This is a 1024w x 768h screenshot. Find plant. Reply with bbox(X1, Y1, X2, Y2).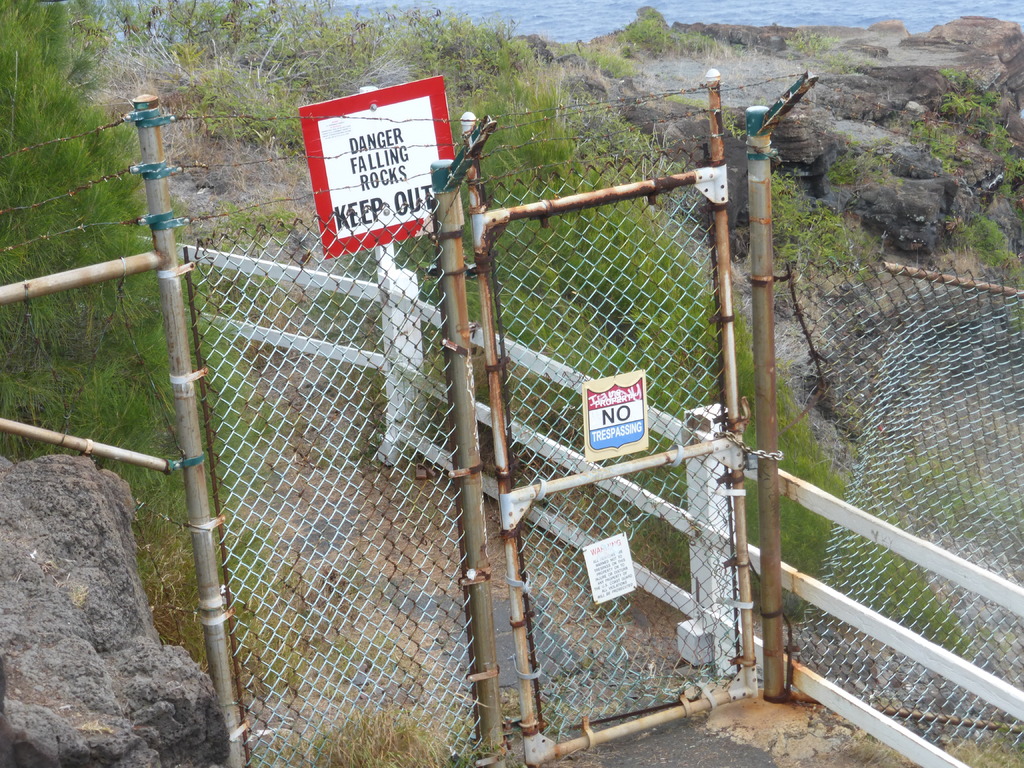
bbox(913, 105, 950, 164).
